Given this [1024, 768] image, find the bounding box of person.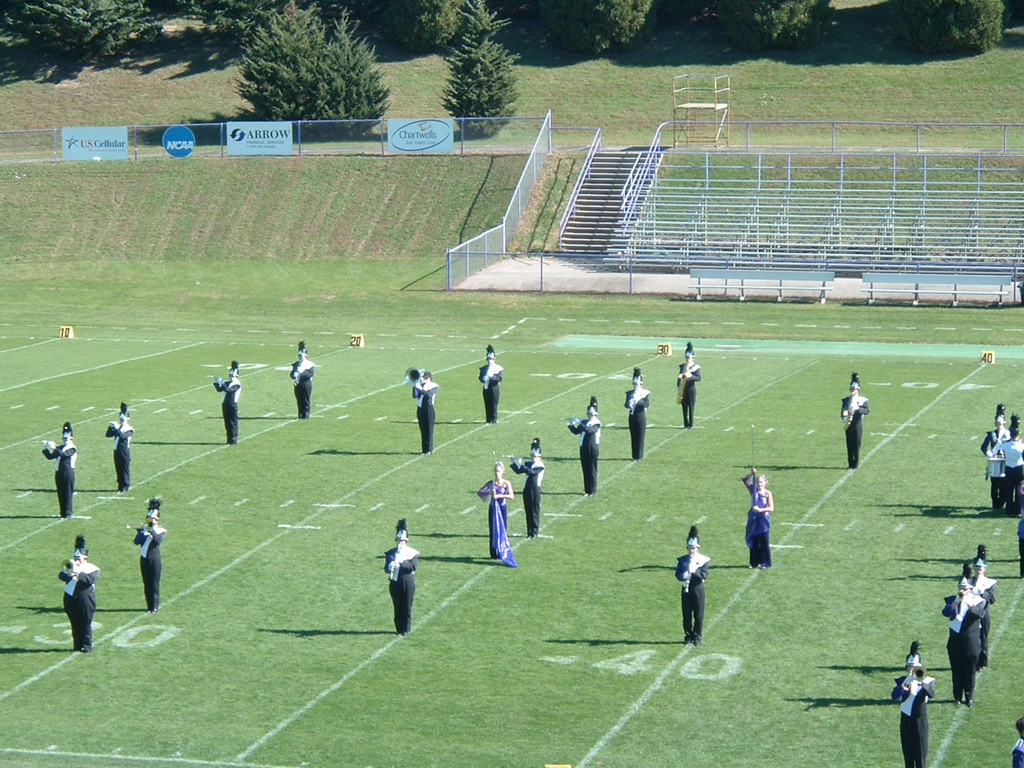
box=[741, 465, 775, 565].
